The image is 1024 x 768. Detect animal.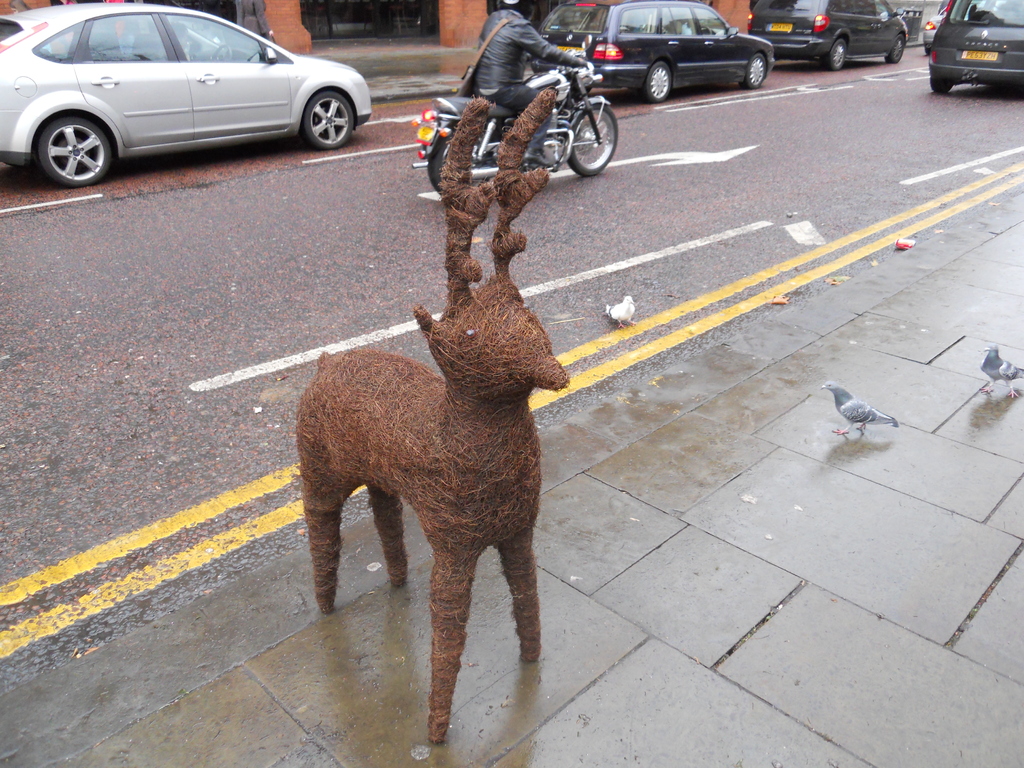
Detection: 977, 343, 1023, 403.
